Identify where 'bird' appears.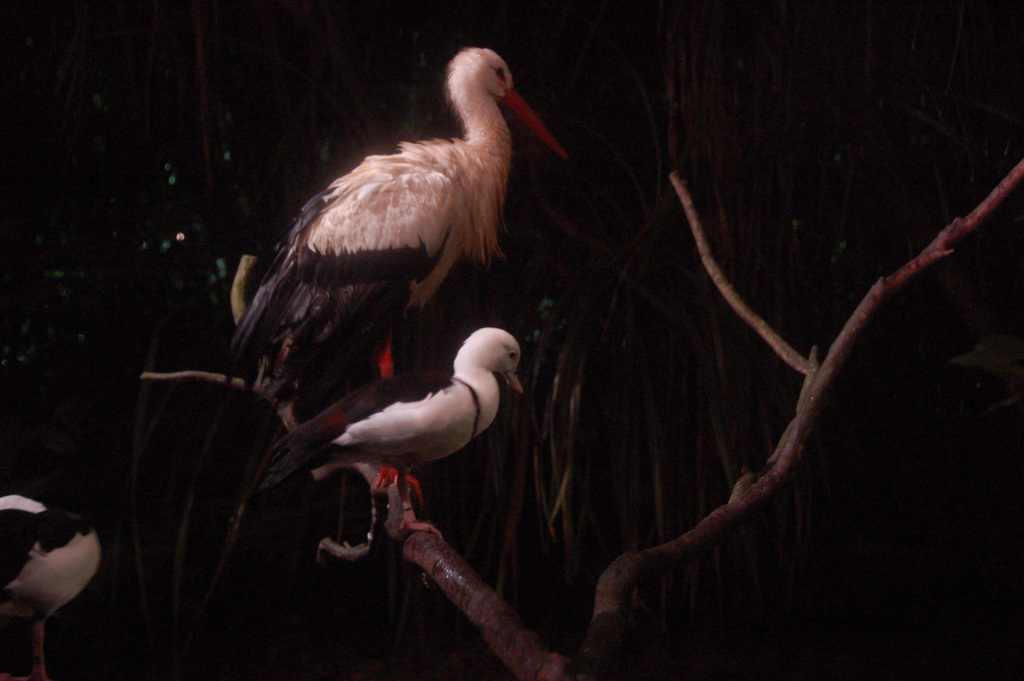
Appears at 1/502/111/655.
